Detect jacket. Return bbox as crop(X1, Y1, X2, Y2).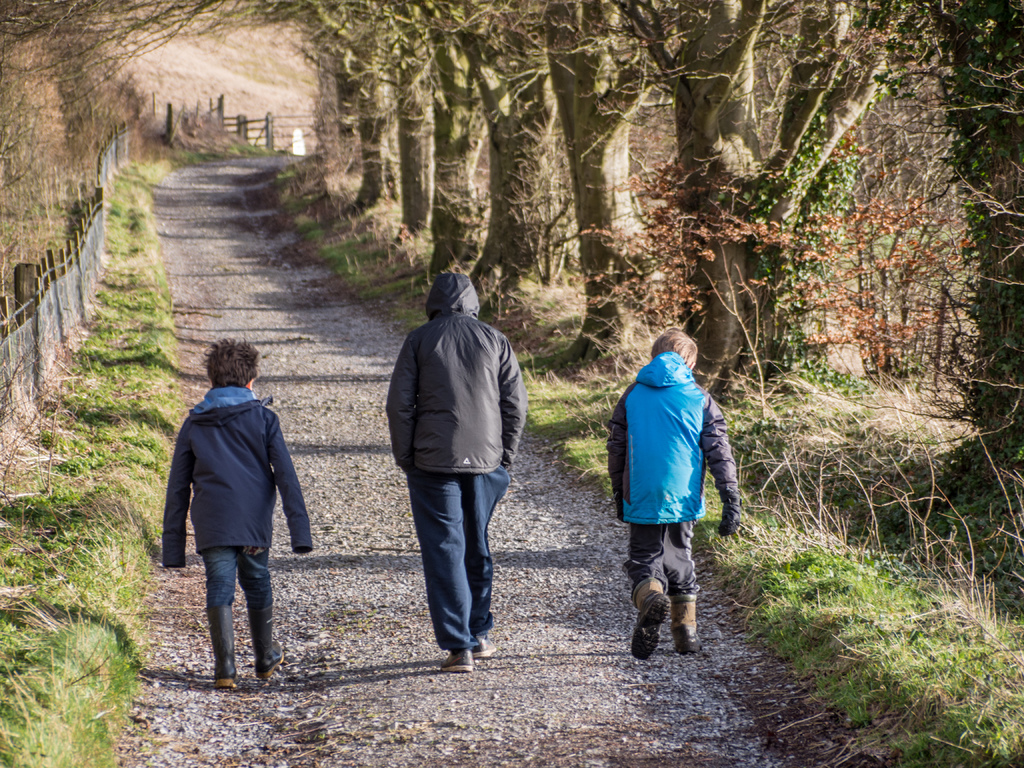
crop(163, 385, 317, 570).
